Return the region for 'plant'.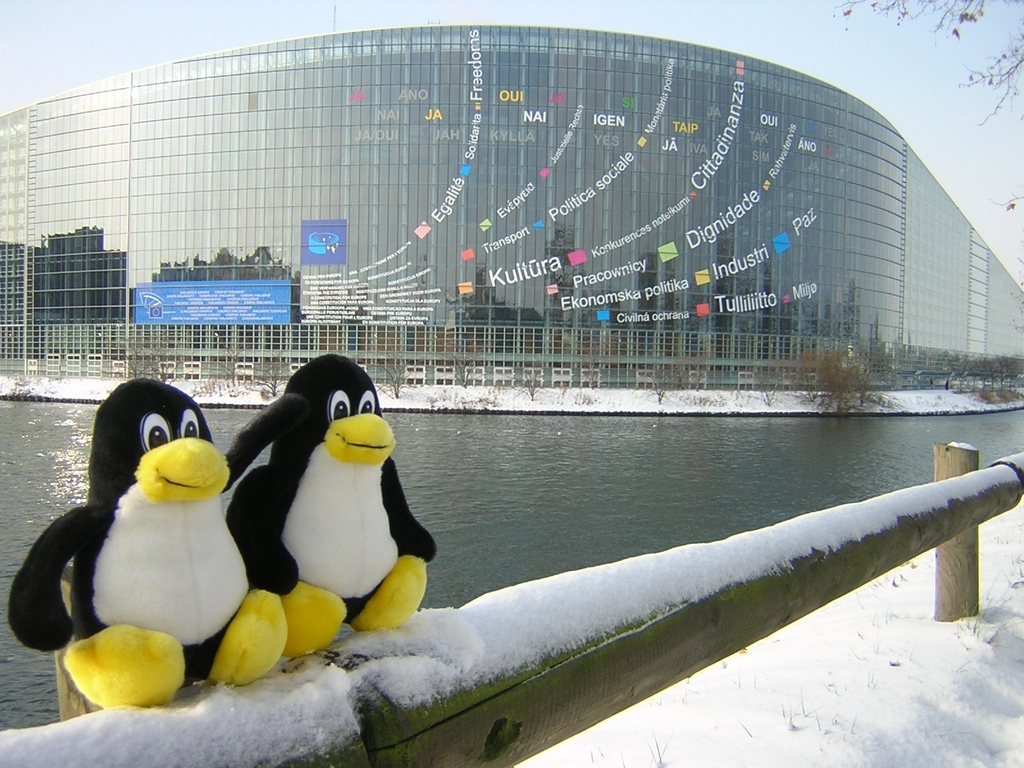
region(189, 367, 237, 400).
